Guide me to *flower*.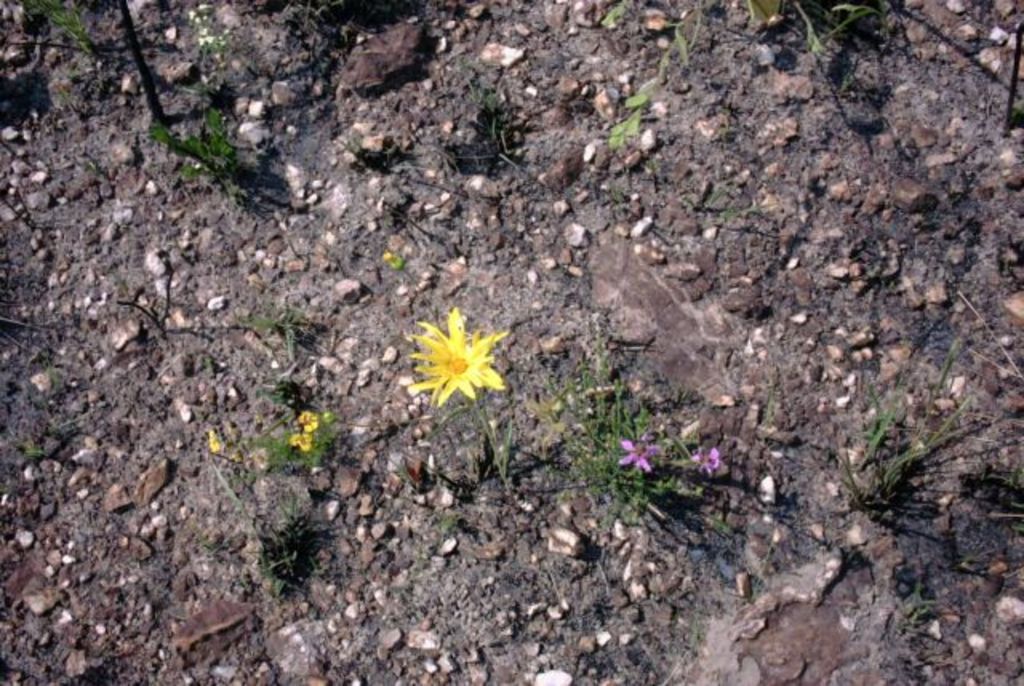
Guidance: (397, 304, 496, 413).
